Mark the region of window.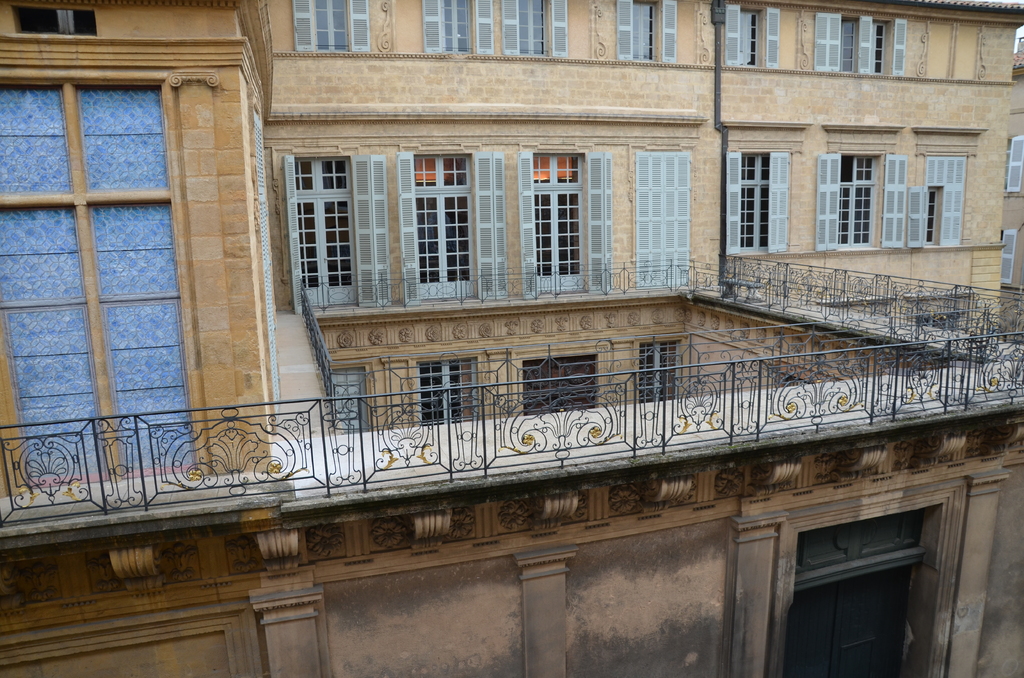
Region: (726, 3, 781, 71).
